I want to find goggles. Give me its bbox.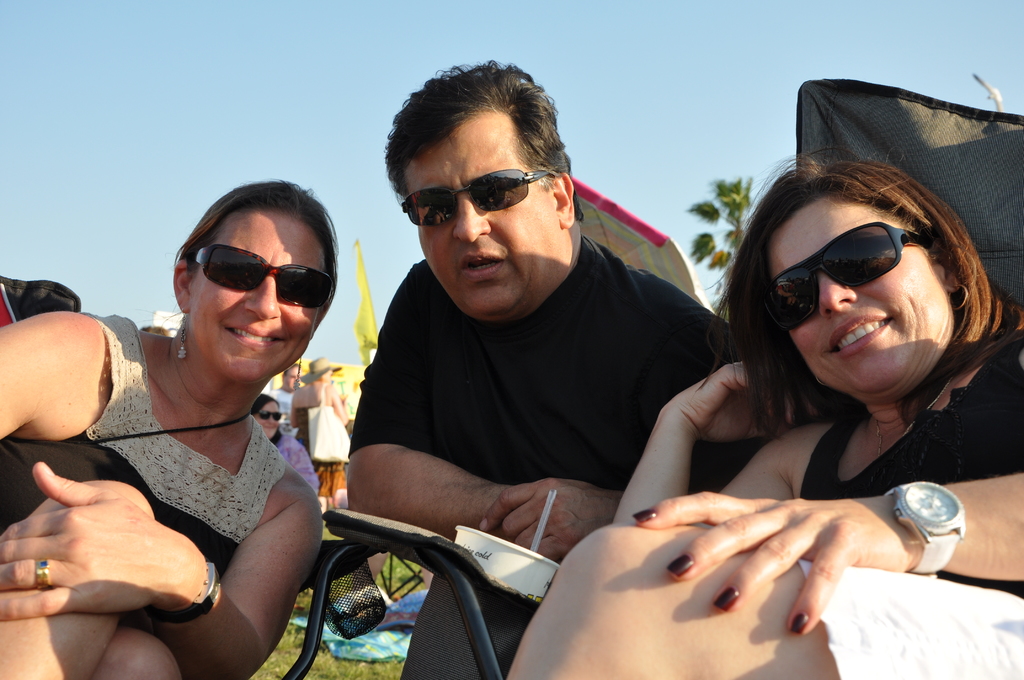
region(254, 408, 282, 423).
